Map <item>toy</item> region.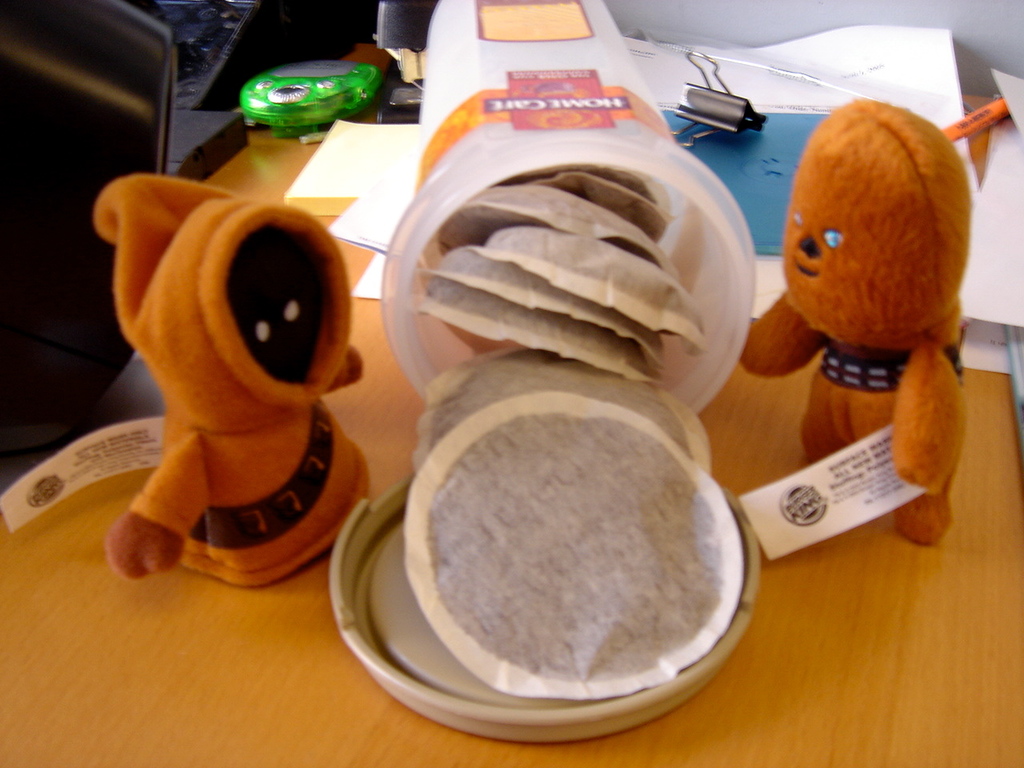
Mapped to (732,97,985,542).
